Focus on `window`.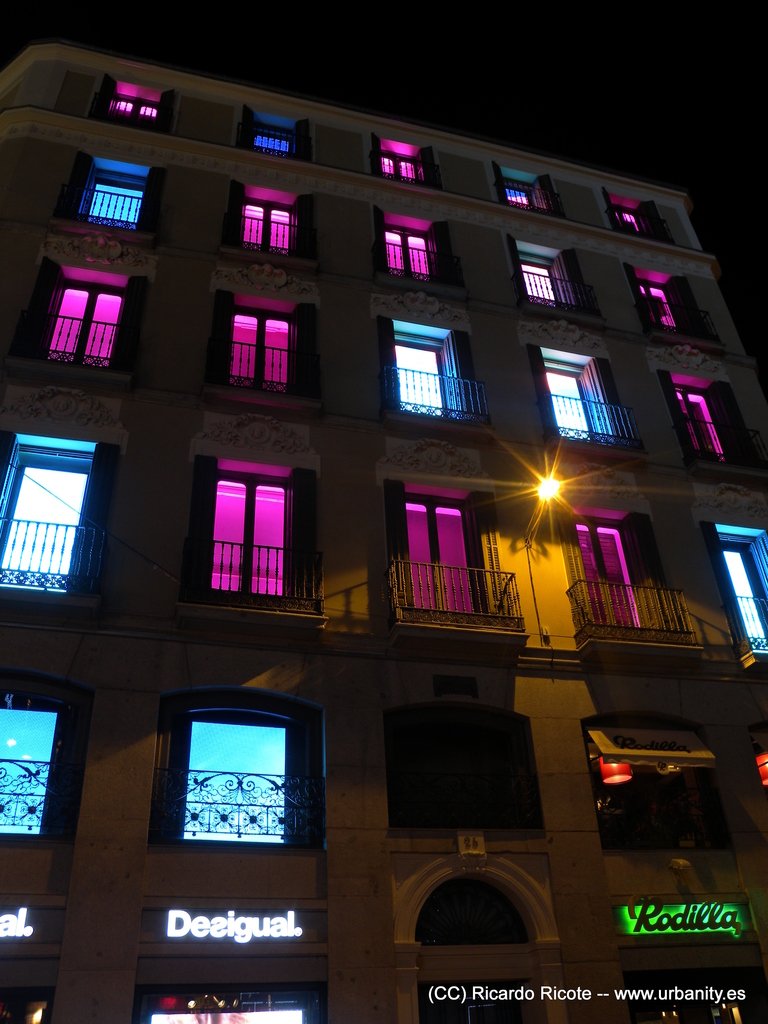
Focused at x1=667 y1=370 x2=754 y2=462.
